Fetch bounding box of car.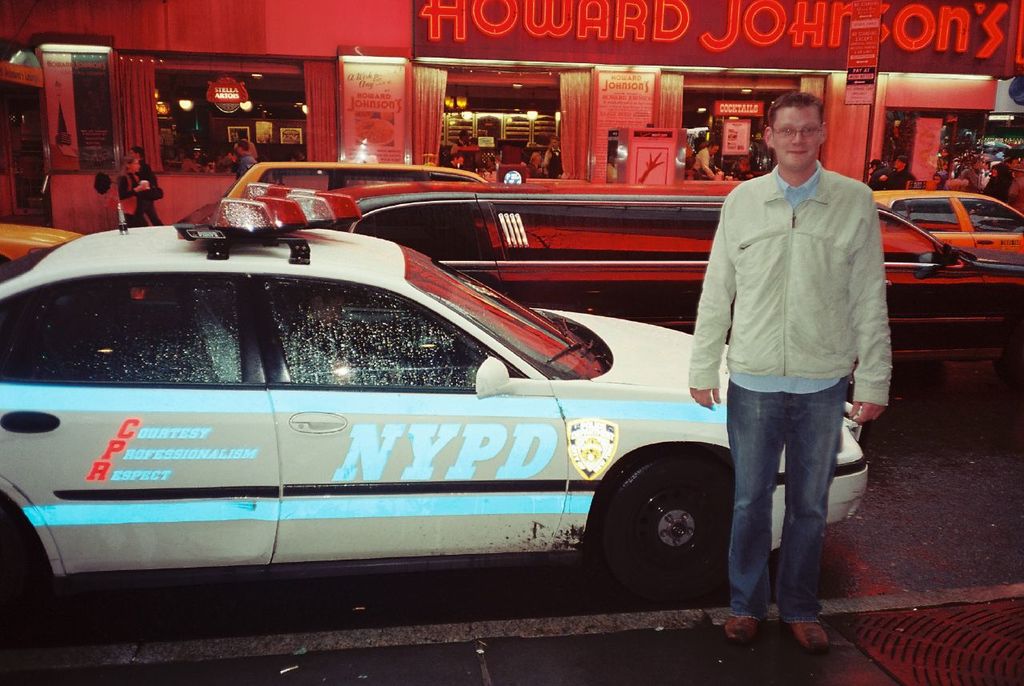
Bbox: 873:190:1023:265.
